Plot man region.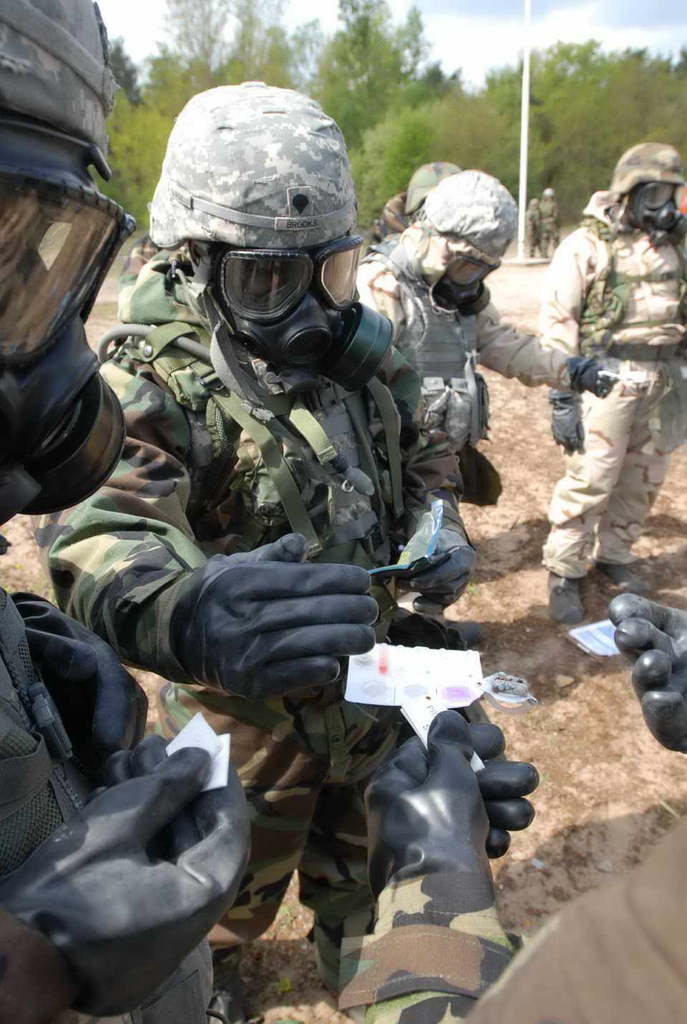
Plotted at 0/0/263/1023.
